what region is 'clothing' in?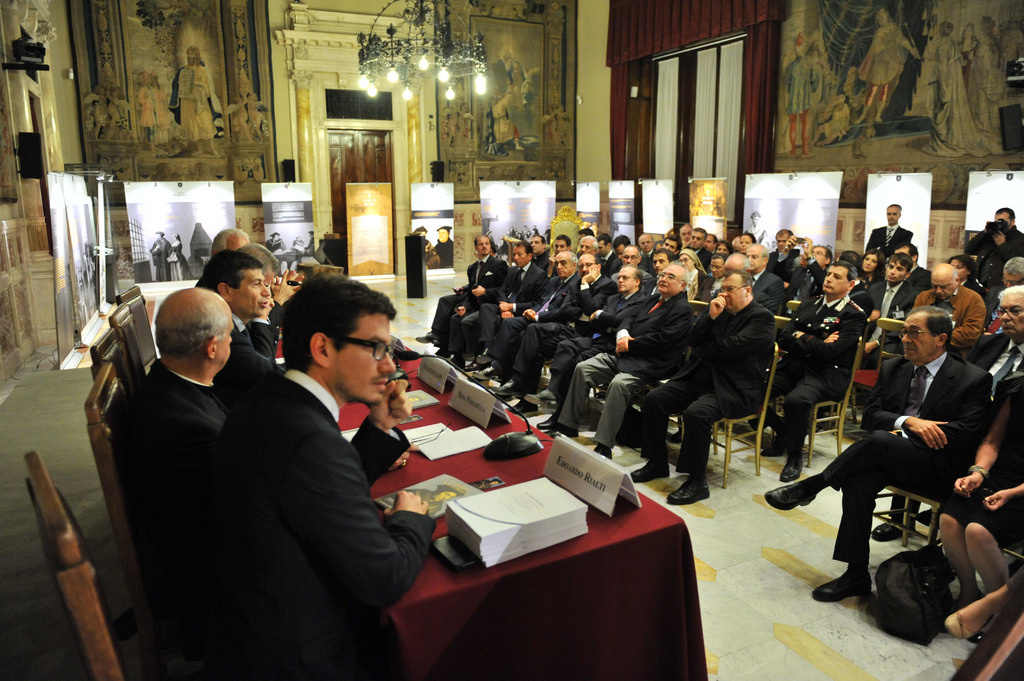
{"left": 264, "top": 237, "right": 282, "bottom": 251}.
